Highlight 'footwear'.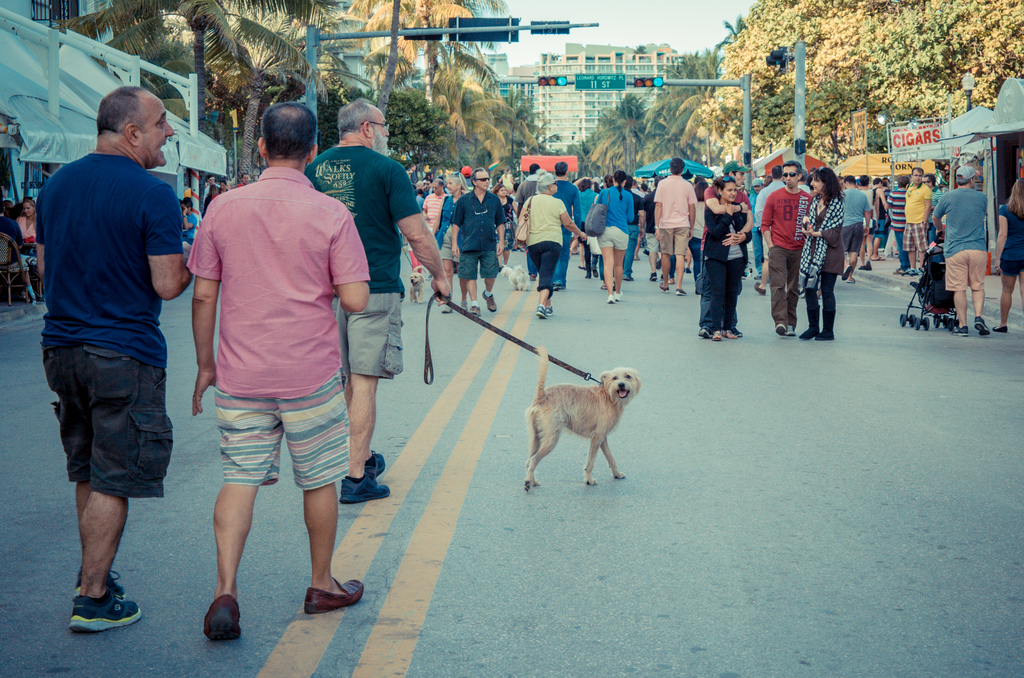
Highlighted region: (x1=814, y1=311, x2=835, y2=339).
